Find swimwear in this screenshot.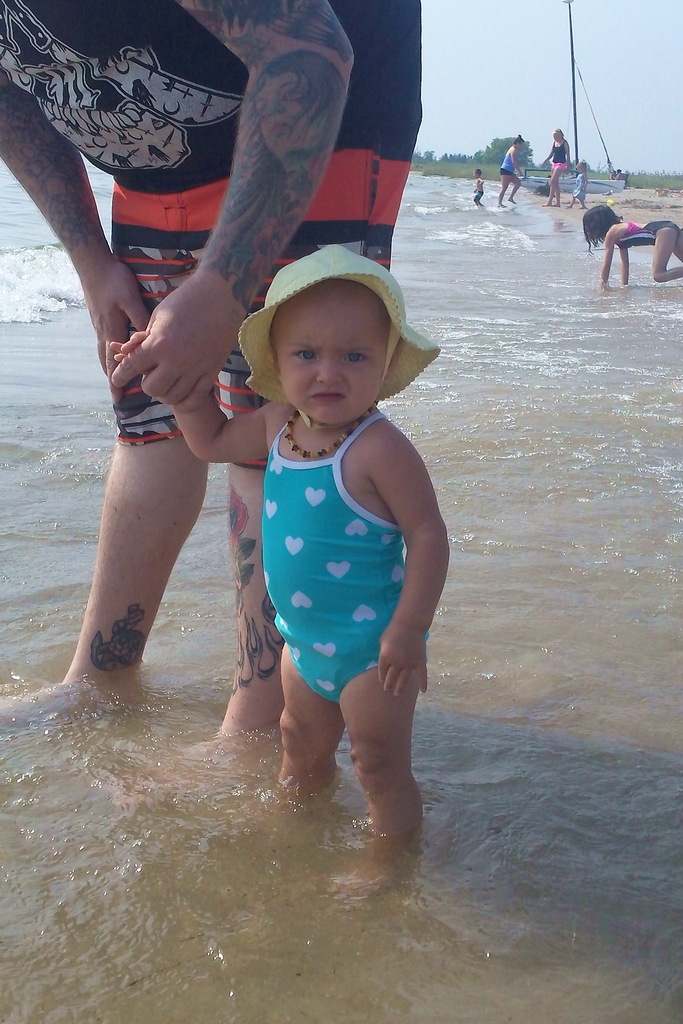
The bounding box for swimwear is x1=616, y1=221, x2=682, y2=250.
